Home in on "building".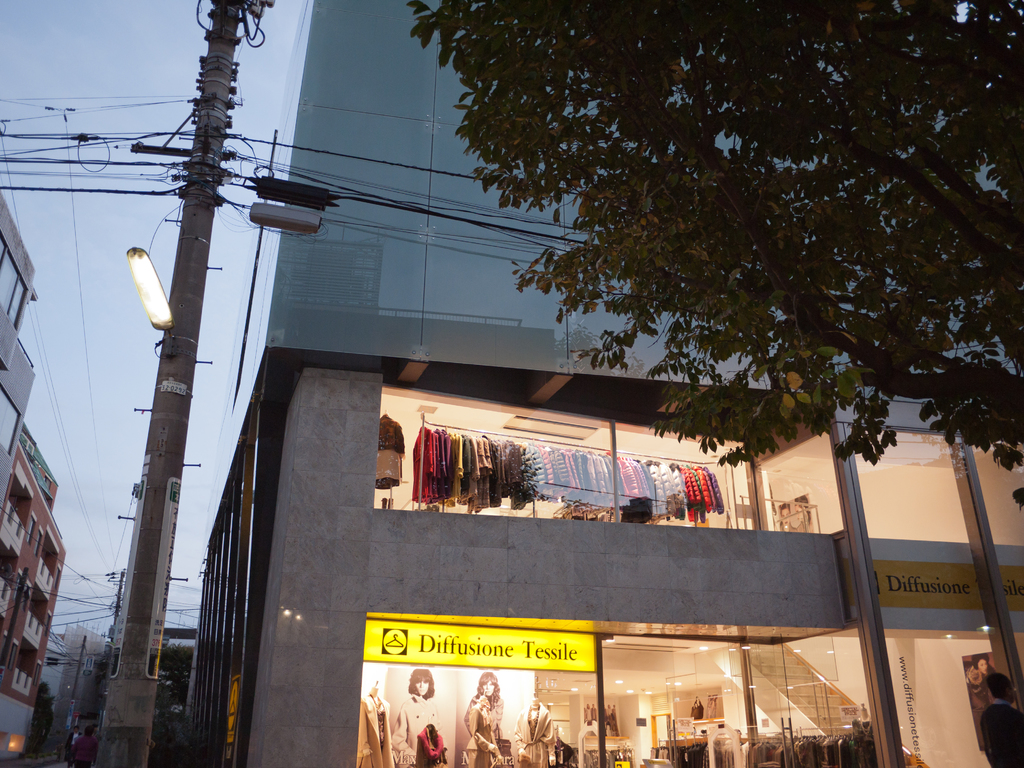
Homed in at 190/0/1023/767.
